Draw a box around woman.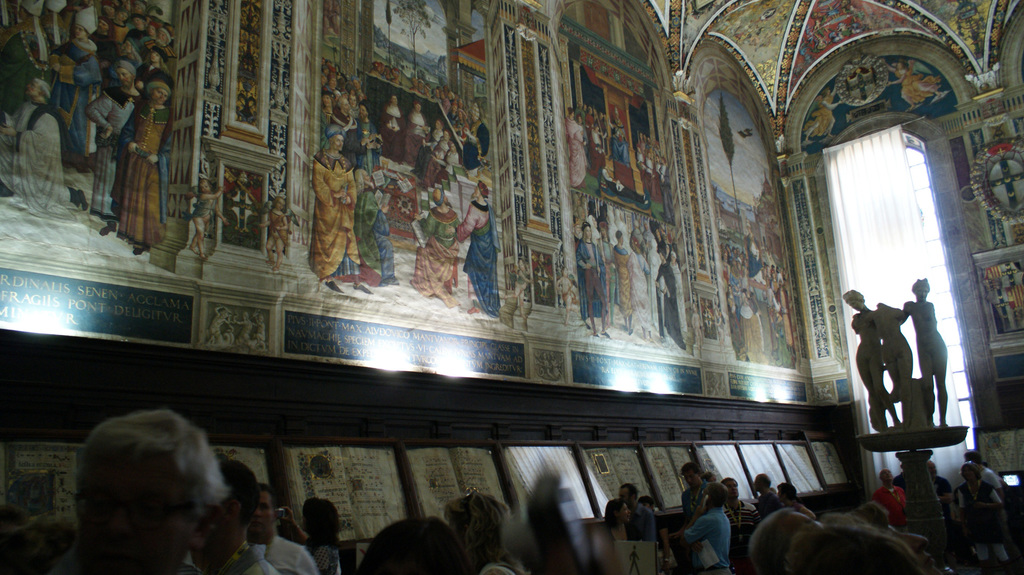
x1=280, y1=494, x2=338, y2=574.
